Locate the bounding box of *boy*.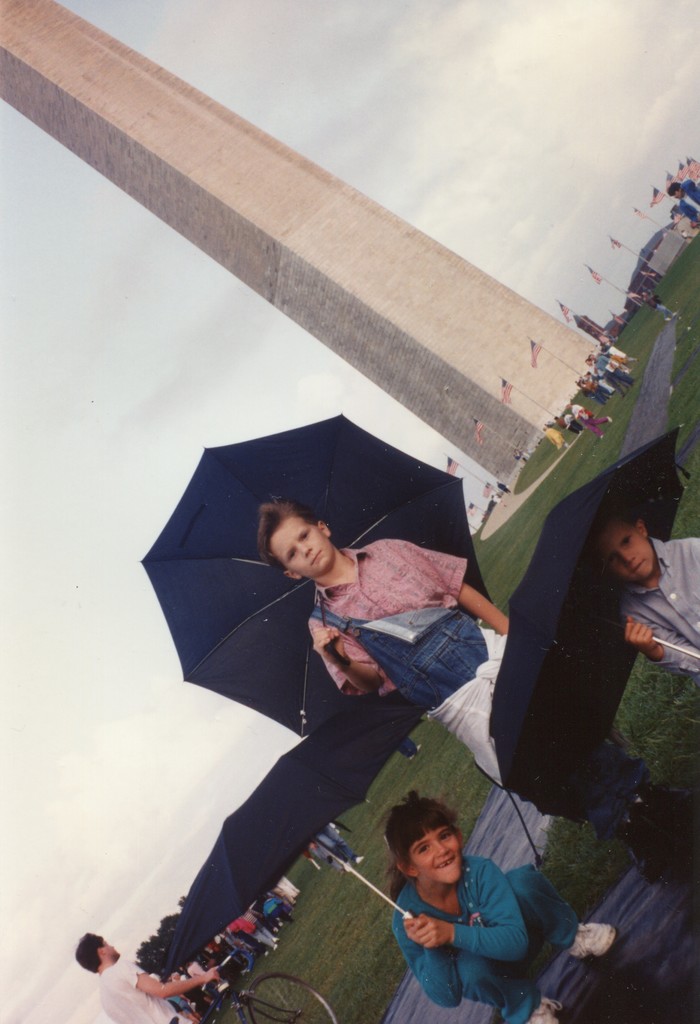
Bounding box: [587, 502, 699, 673].
